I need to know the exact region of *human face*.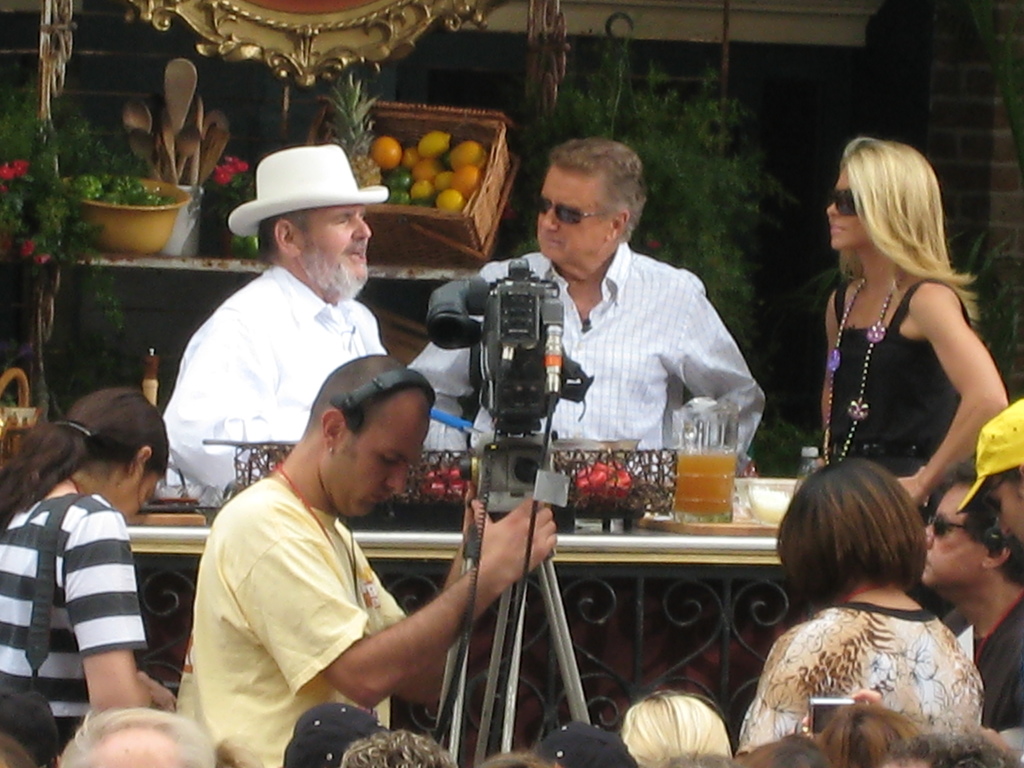
Region: {"left": 988, "top": 475, "right": 1023, "bottom": 542}.
